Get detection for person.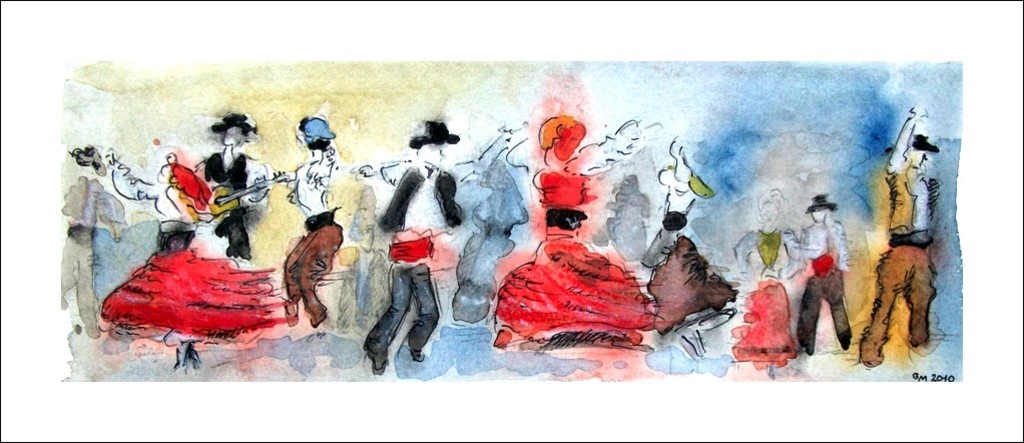
Detection: x1=787 y1=189 x2=864 y2=350.
